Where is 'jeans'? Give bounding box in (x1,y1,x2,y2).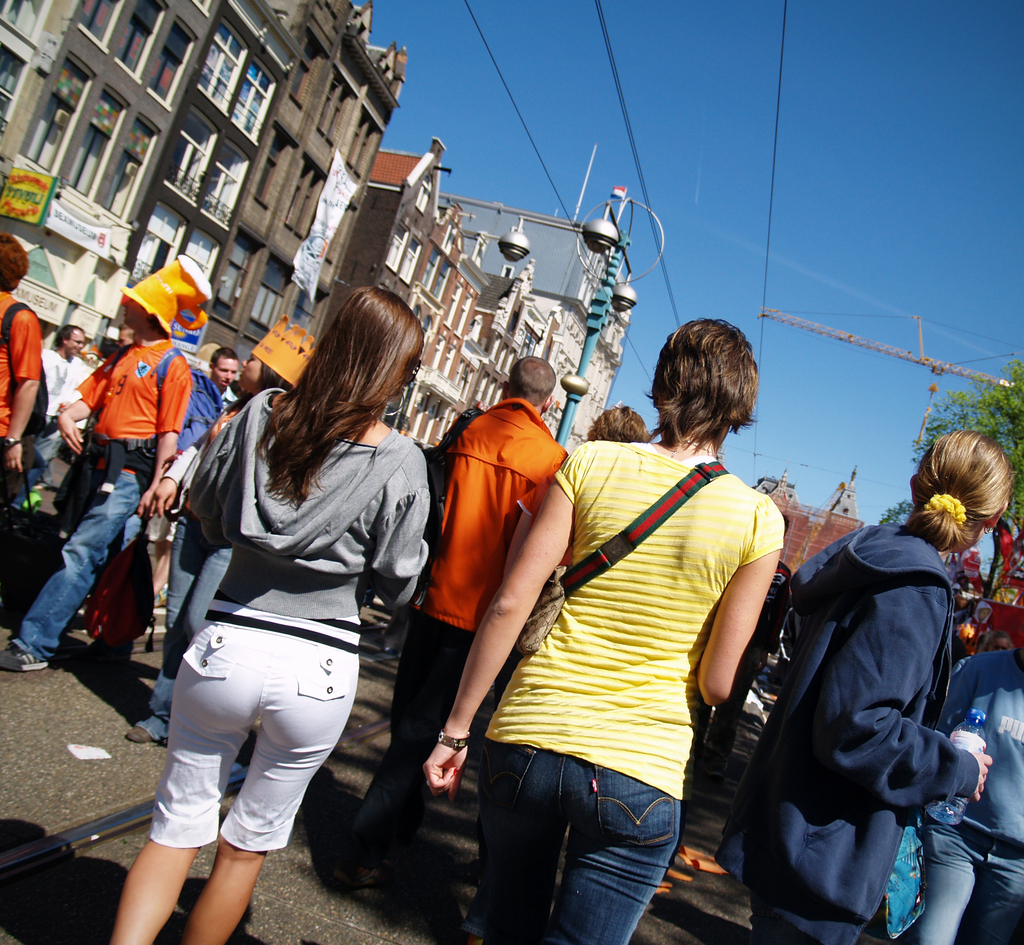
(920,819,1019,944).
